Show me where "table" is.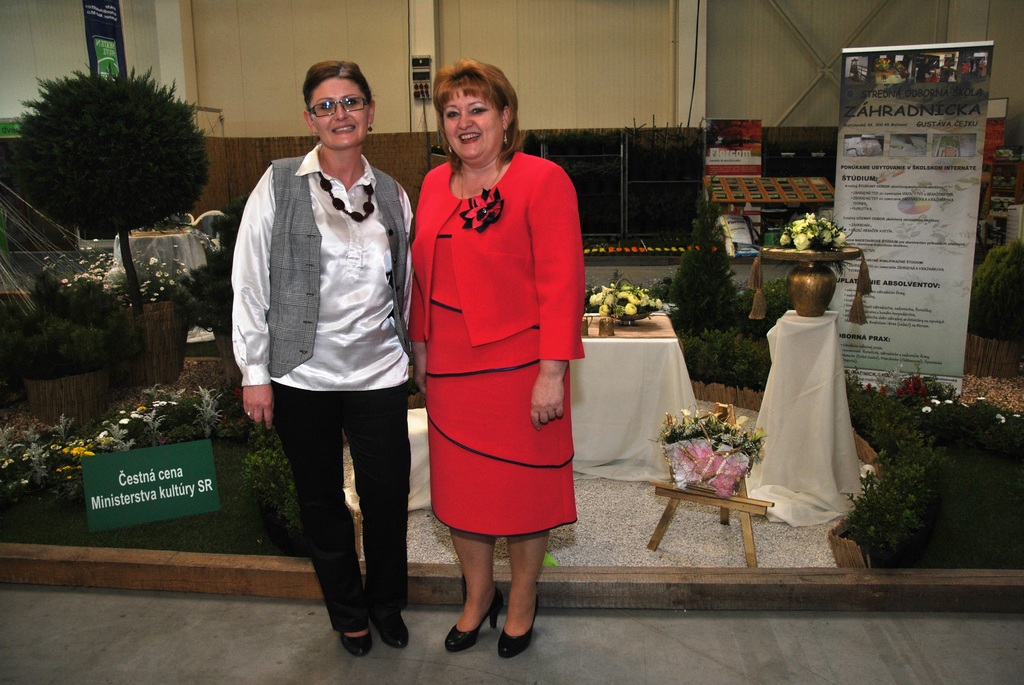
"table" is at 581:293:701:487.
